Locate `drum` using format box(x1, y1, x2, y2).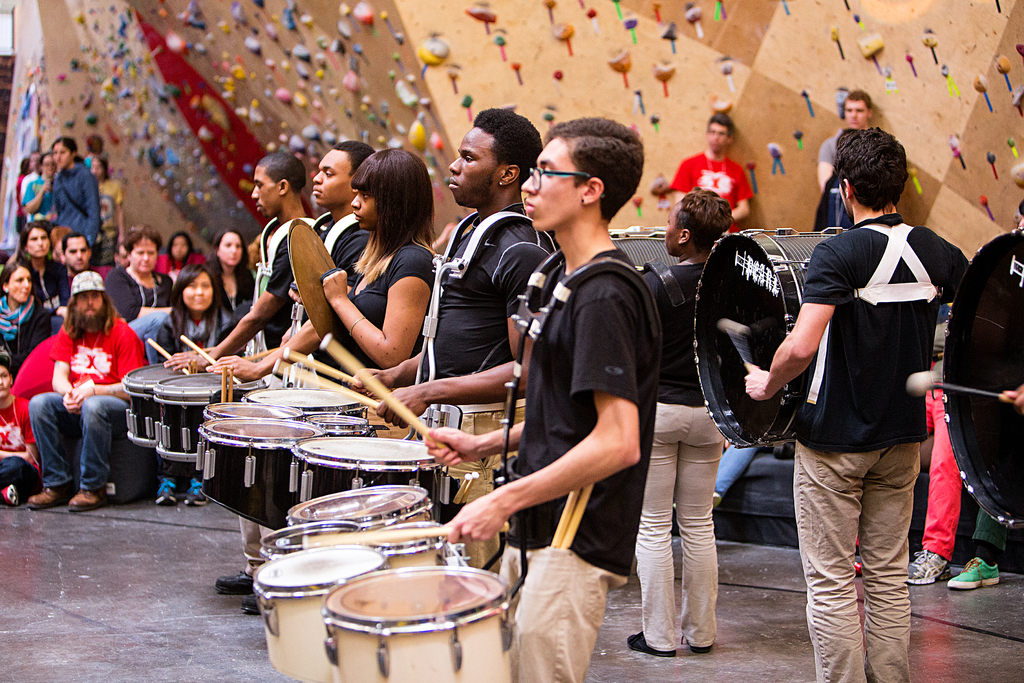
box(694, 226, 845, 448).
